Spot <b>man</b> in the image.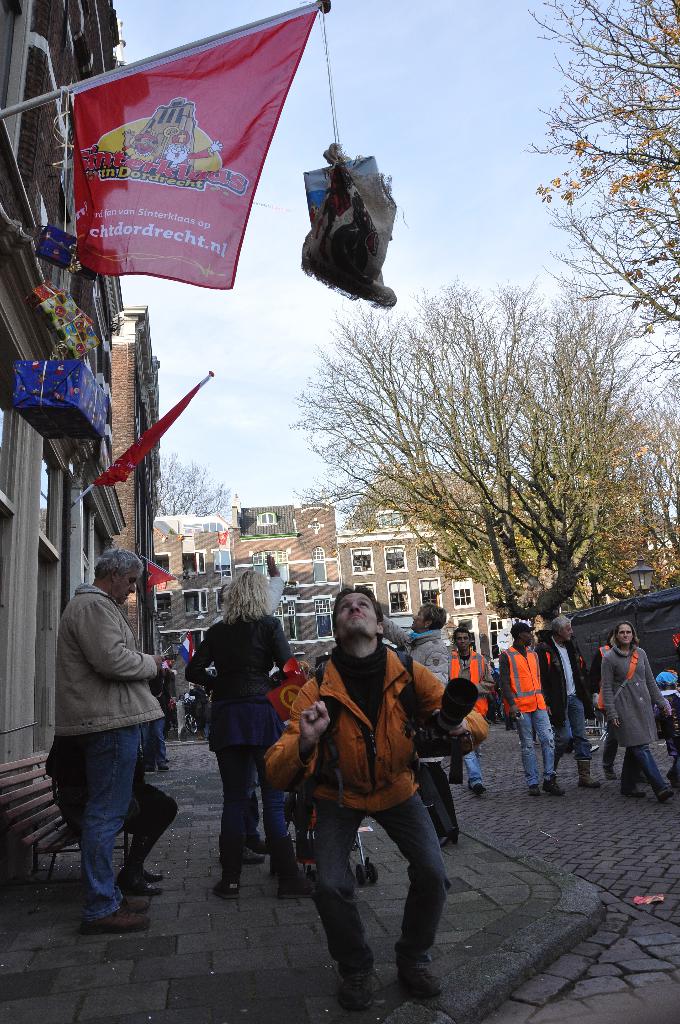
<b>man</b> found at 497, 618, 560, 800.
